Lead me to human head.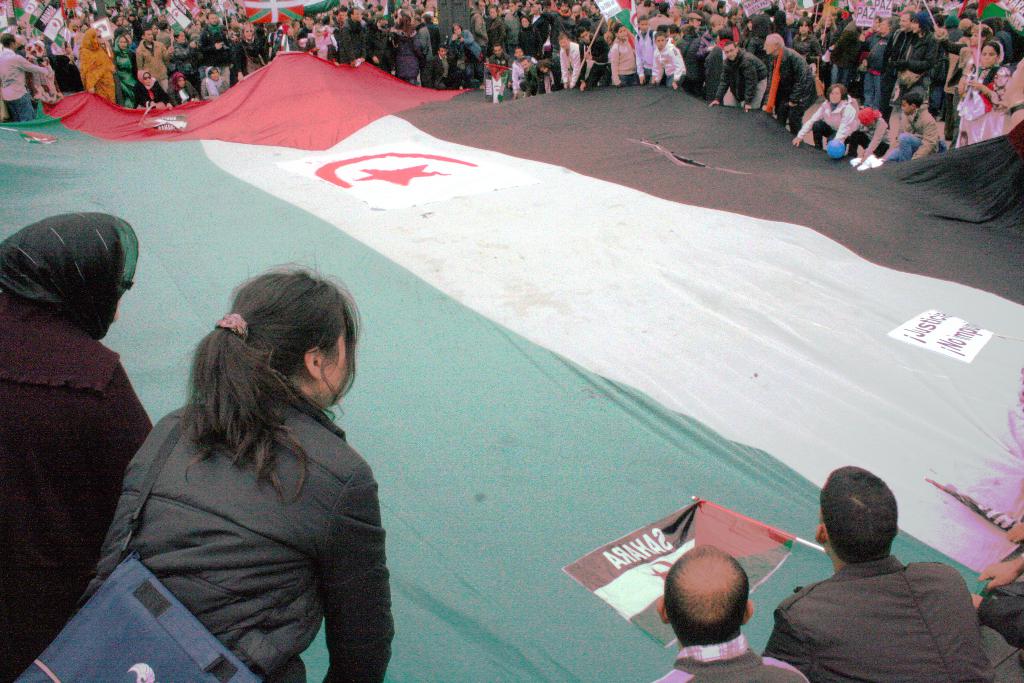
Lead to 209/252/366/409.
